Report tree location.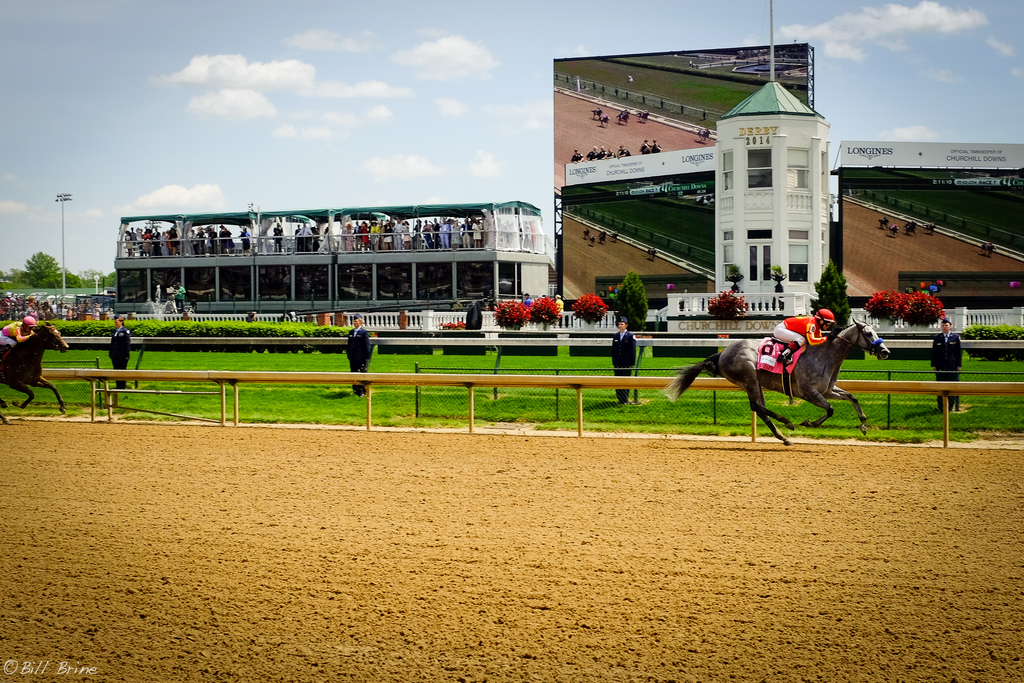
Report: [x1=621, y1=271, x2=641, y2=327].
